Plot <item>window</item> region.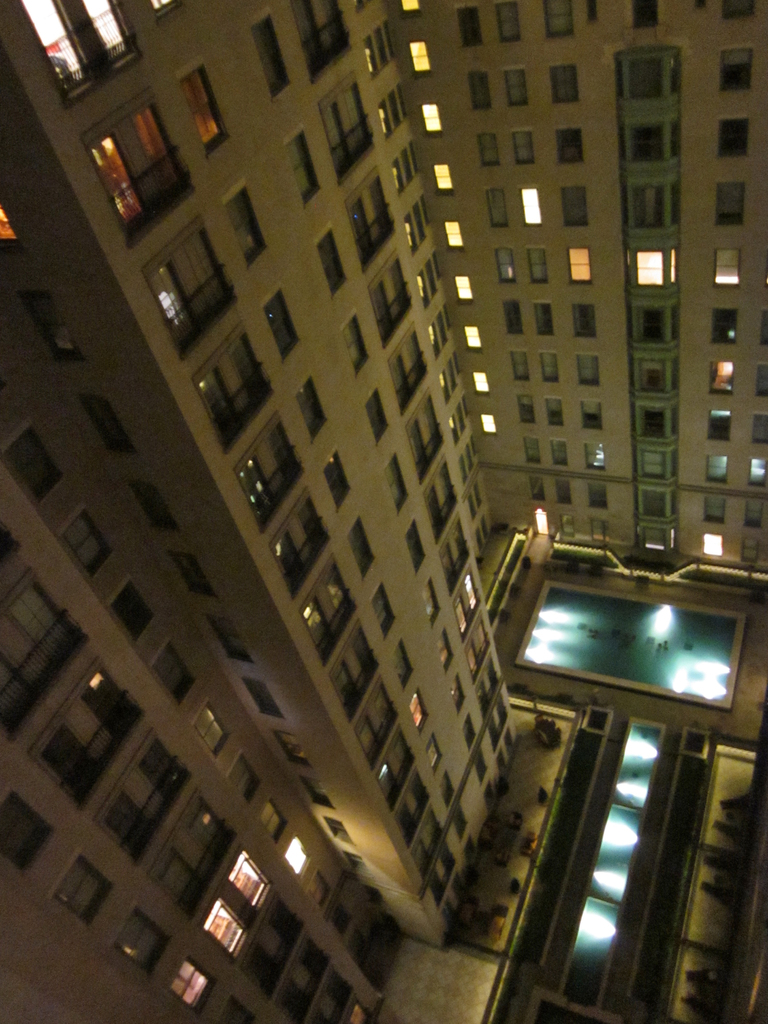
Plotted at bbox=[551, 477, 572, 507].
